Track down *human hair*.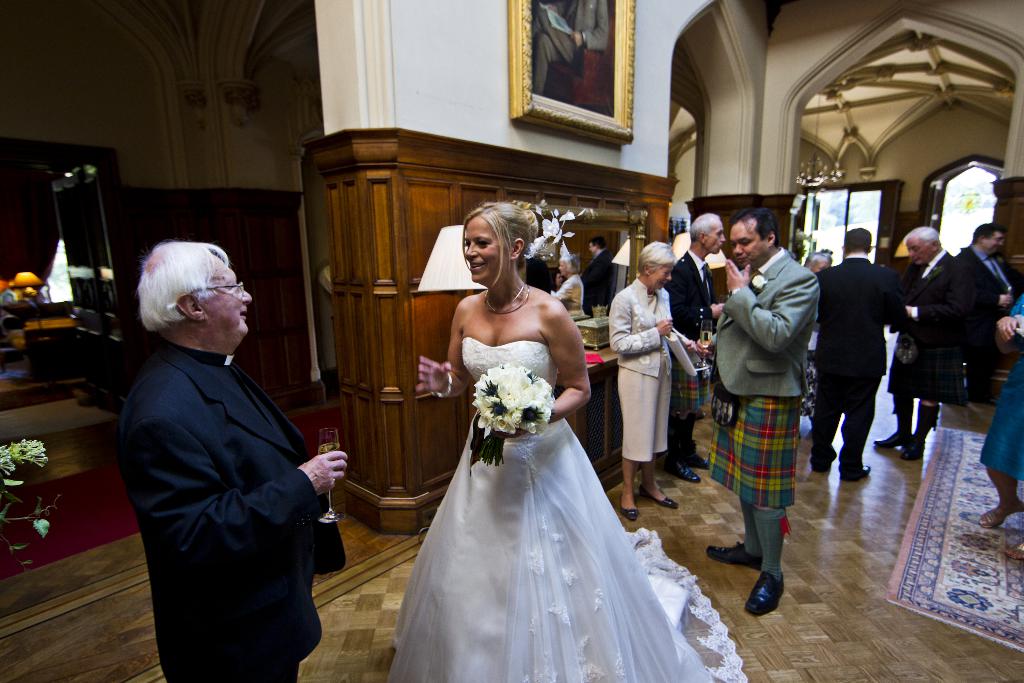
Tracked to (136,240,229,335).
